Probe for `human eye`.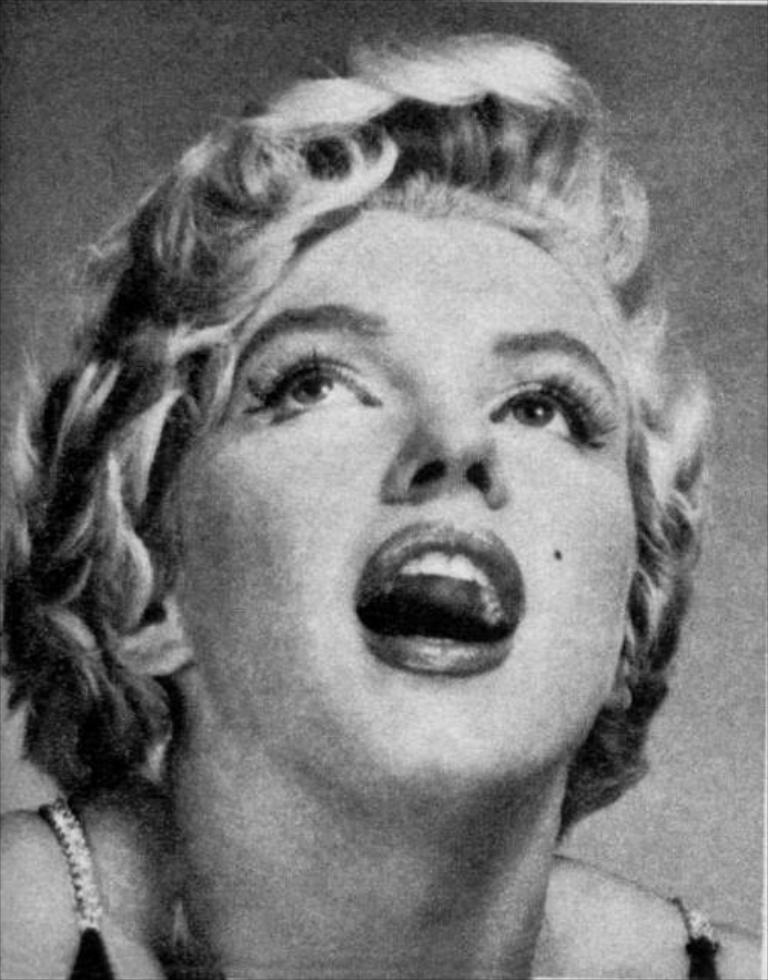
Probe result: box=[241, 343, 387, 429].
